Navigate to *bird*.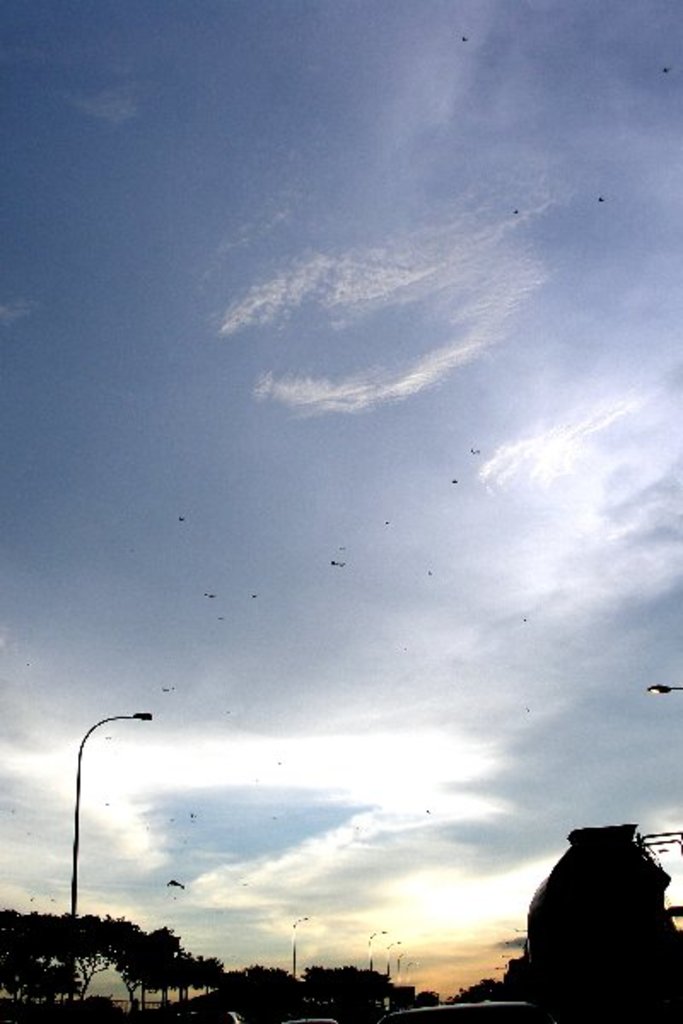
Navigation target: {"left": 179, "top": 515, "right": 184, "bottom": 522}.
